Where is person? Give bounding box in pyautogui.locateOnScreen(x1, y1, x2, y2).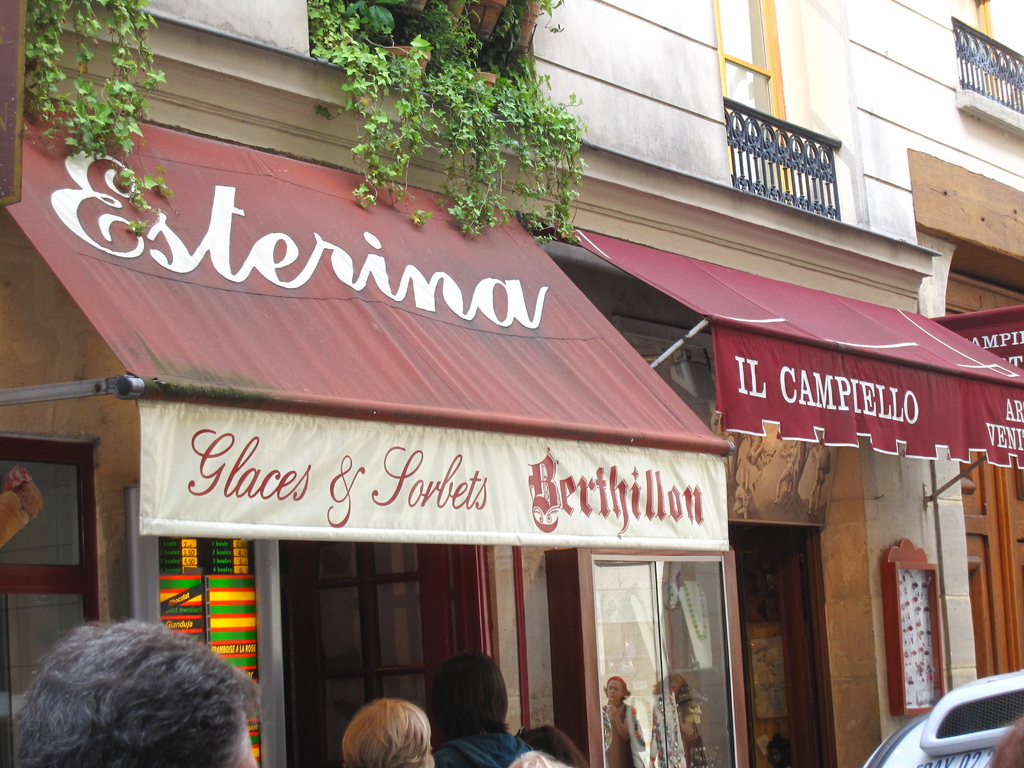
pyautogui.locateOnScreen(0, 610, 268, 767).
